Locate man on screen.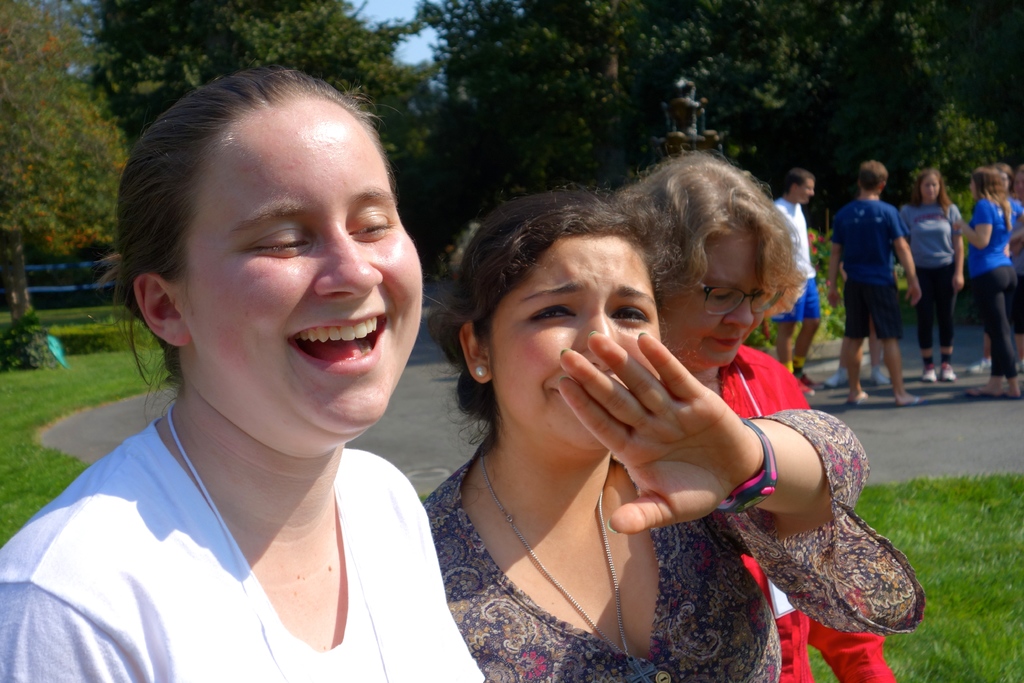
On screen at (848,170,934,397).
